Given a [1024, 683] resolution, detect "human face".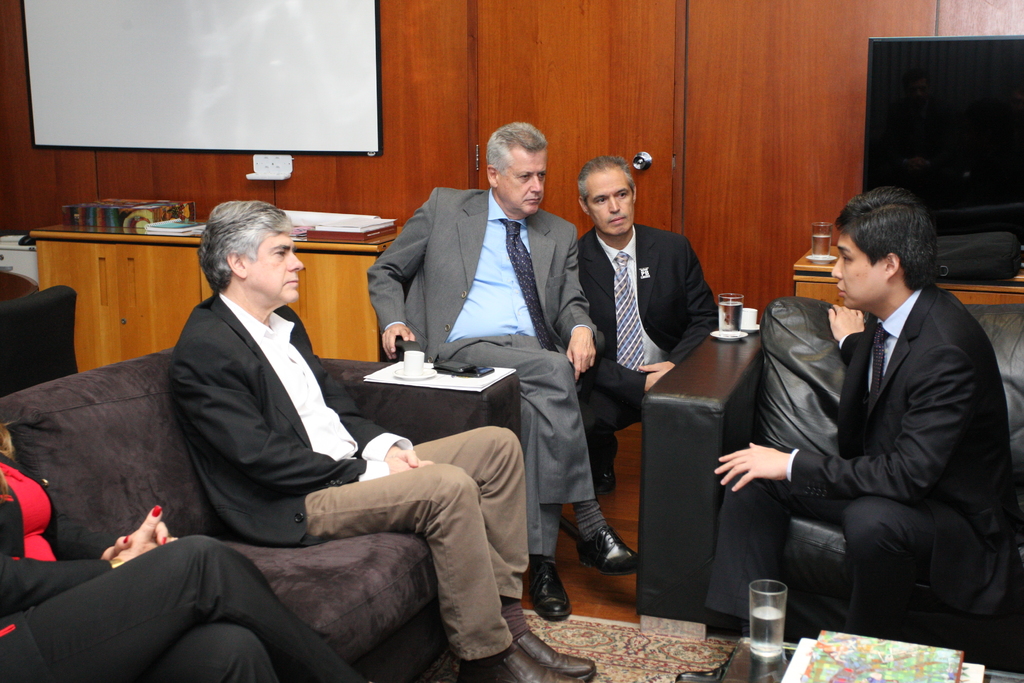
x1=830, y1=236, x2=880, y2=306.
